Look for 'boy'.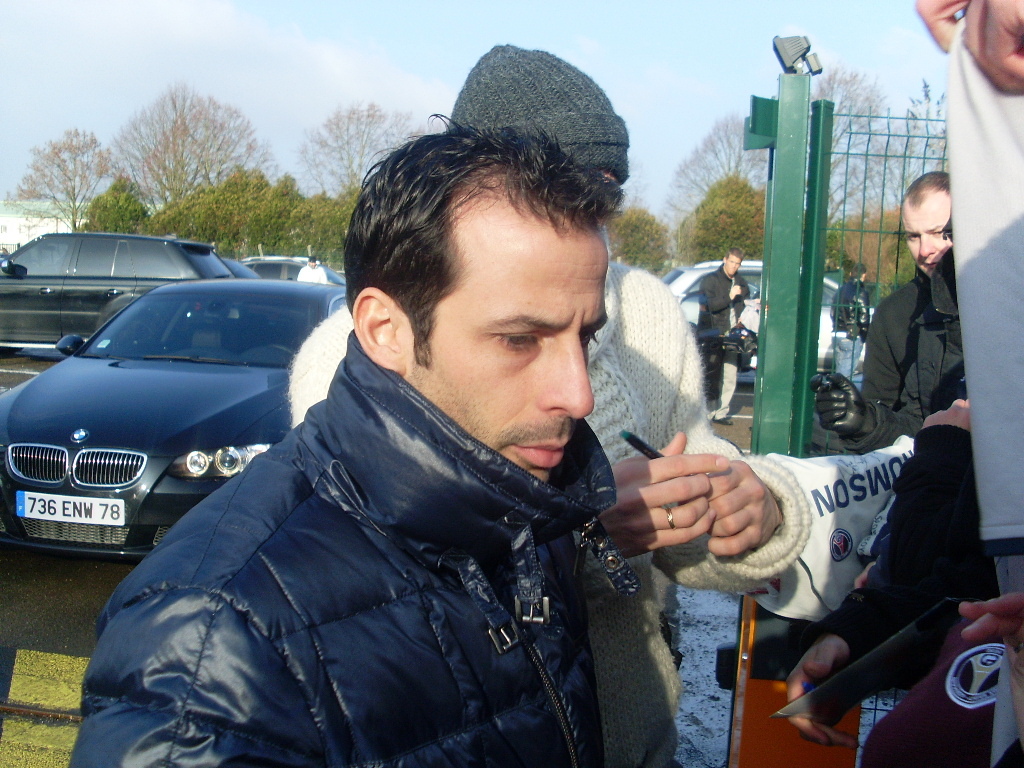
Found: BBox(58, 78, 747, 767).
